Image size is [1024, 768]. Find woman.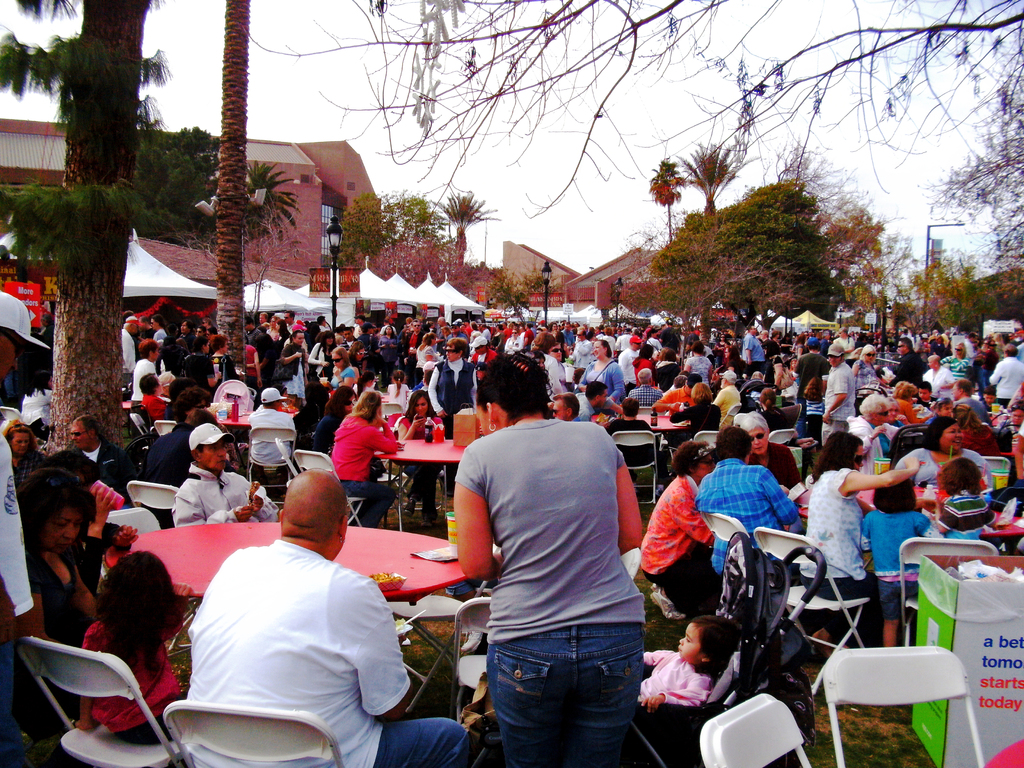
select_region(890, 381, 927, 426).
